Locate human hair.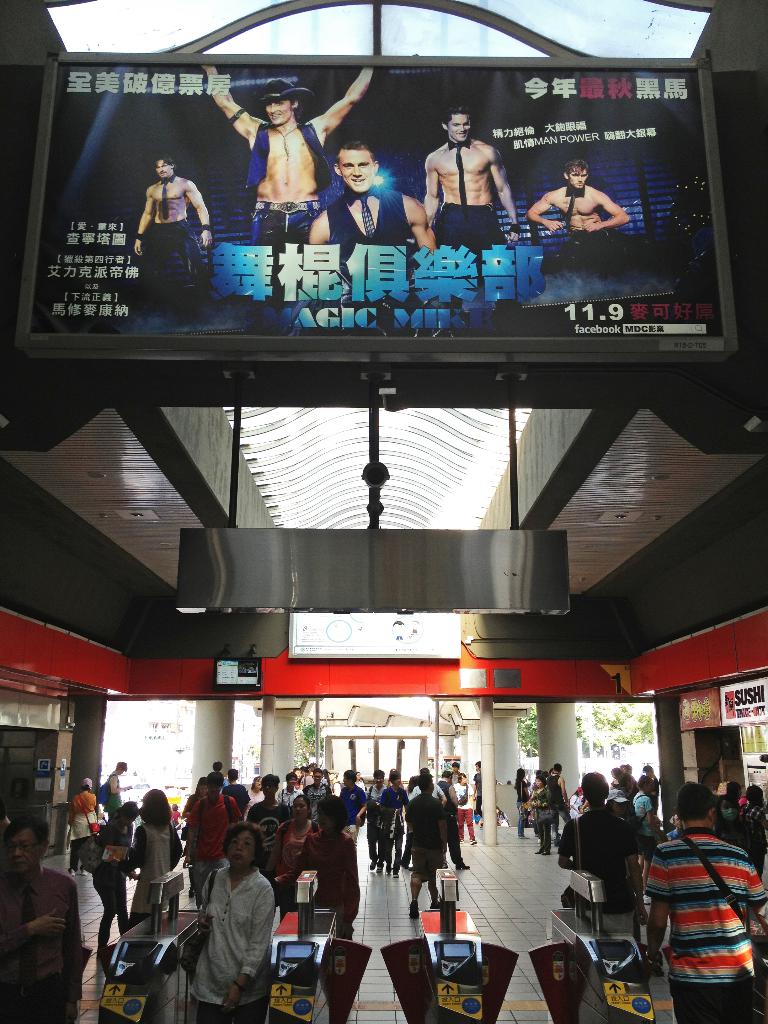
Bounding box: [left=676, top=783, right=712, bottom=820].
